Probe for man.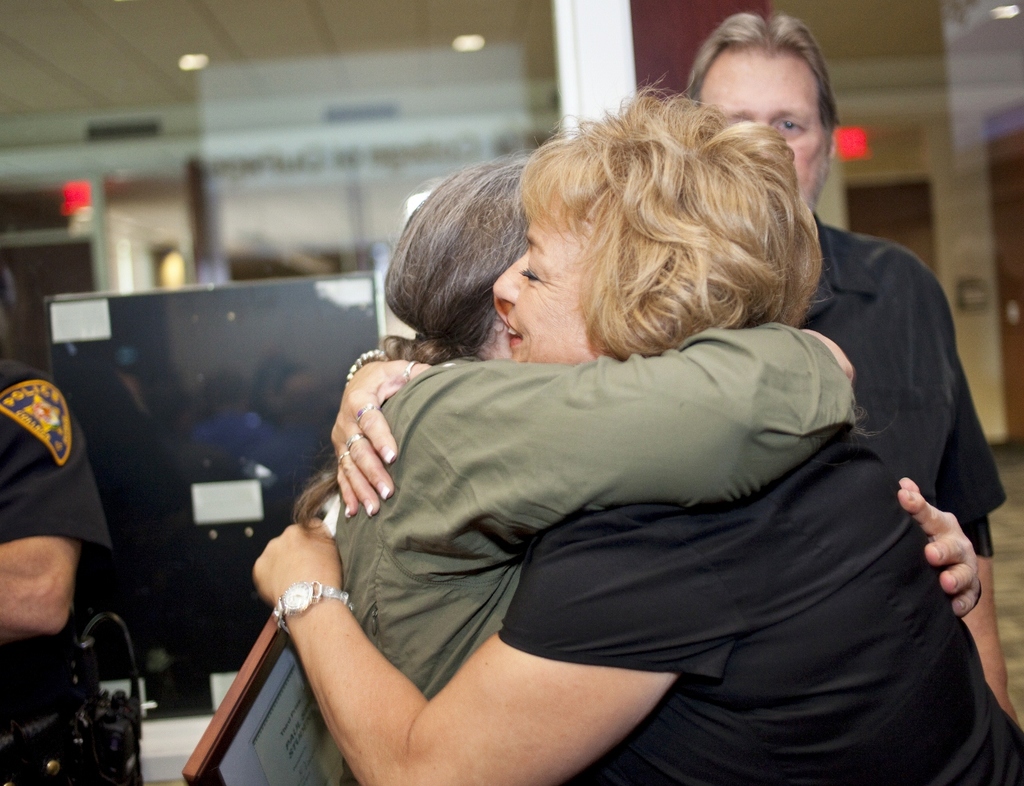
Probe result: <region>682, 10, 1022, 719</region>.
